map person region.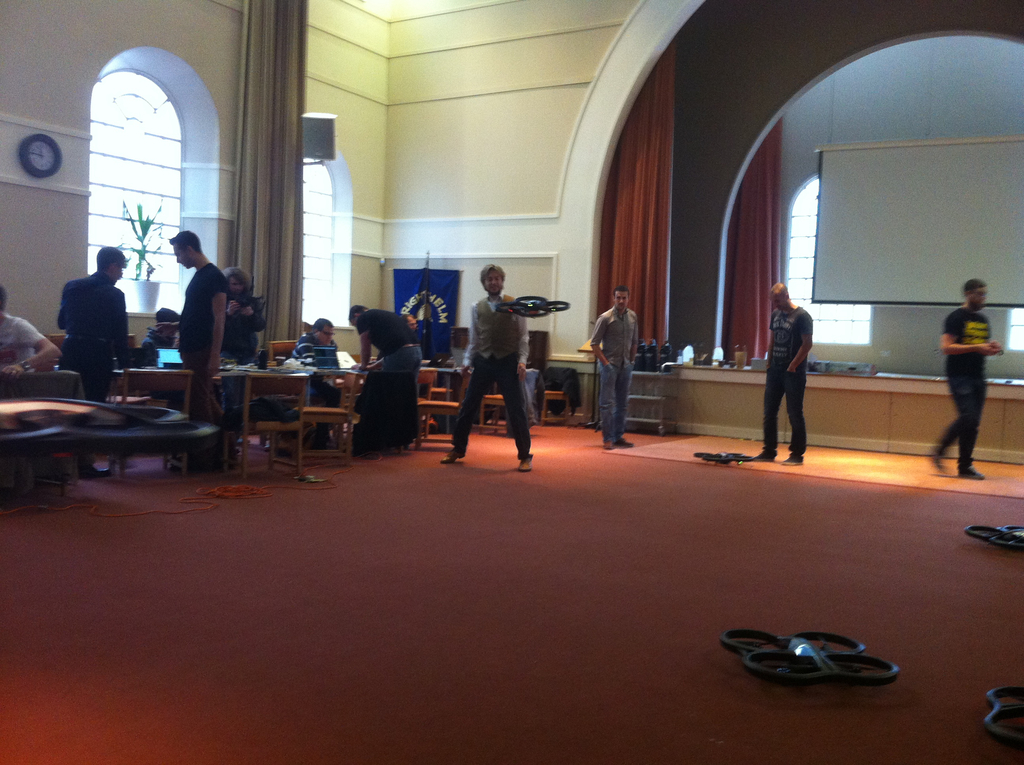
Mapped to box(924, 278, 1008, 484).
